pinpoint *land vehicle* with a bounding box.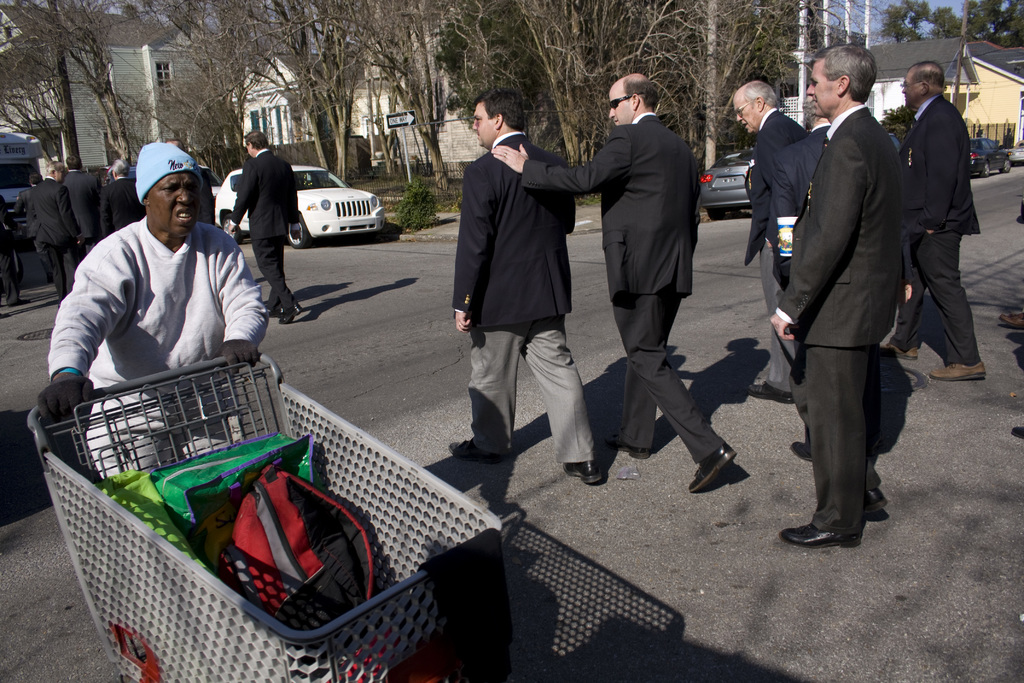
2,131,42,247.
